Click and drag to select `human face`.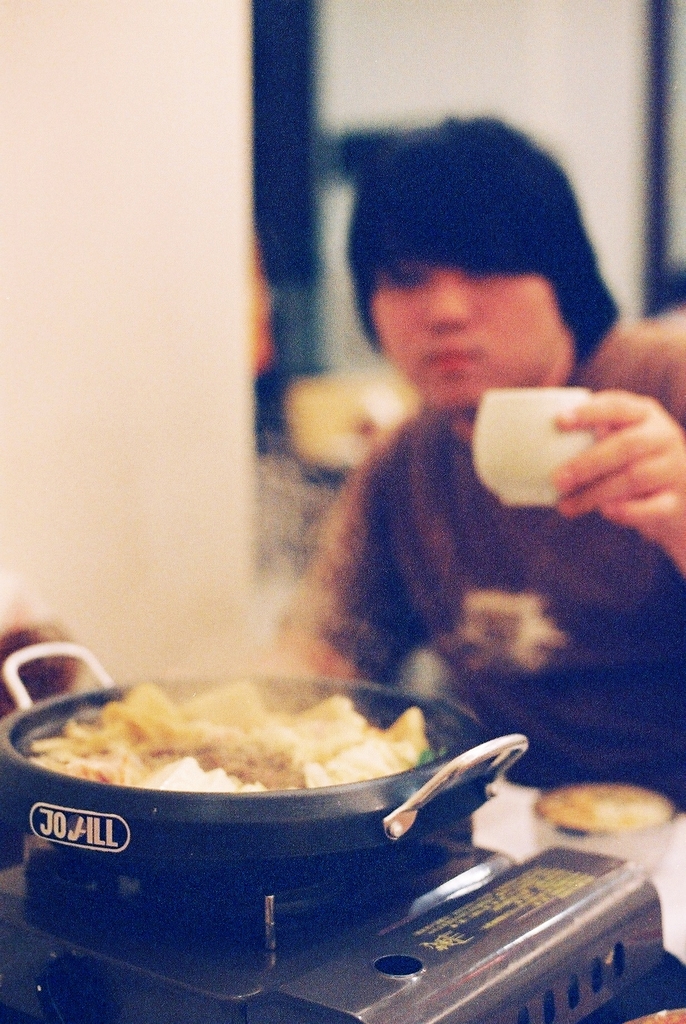
Selection: 373,243,580,411.
